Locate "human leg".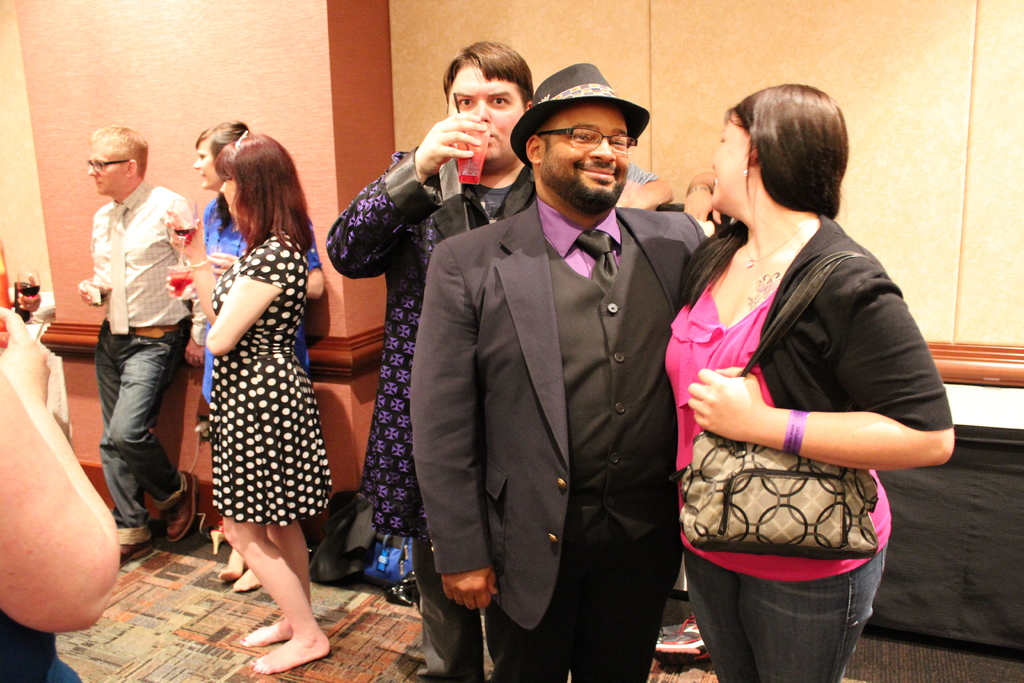
Bounding box: <bbox>106, 325, 196, 542</bbox>.
